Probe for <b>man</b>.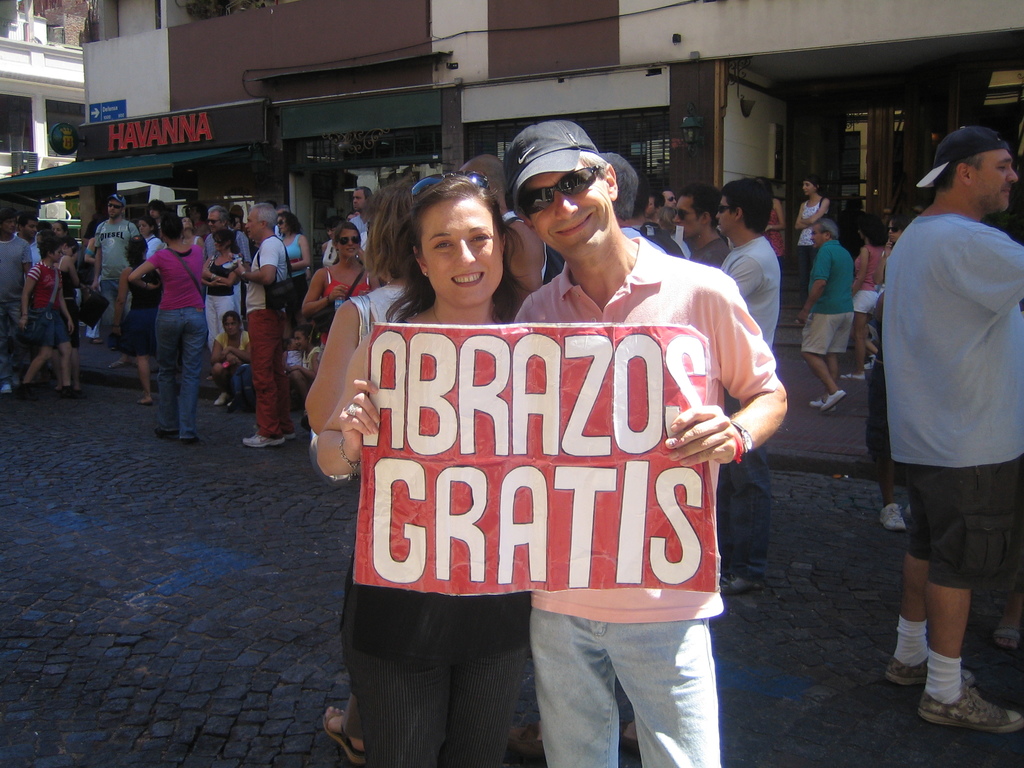
Probe result: 794,217,857,413.
